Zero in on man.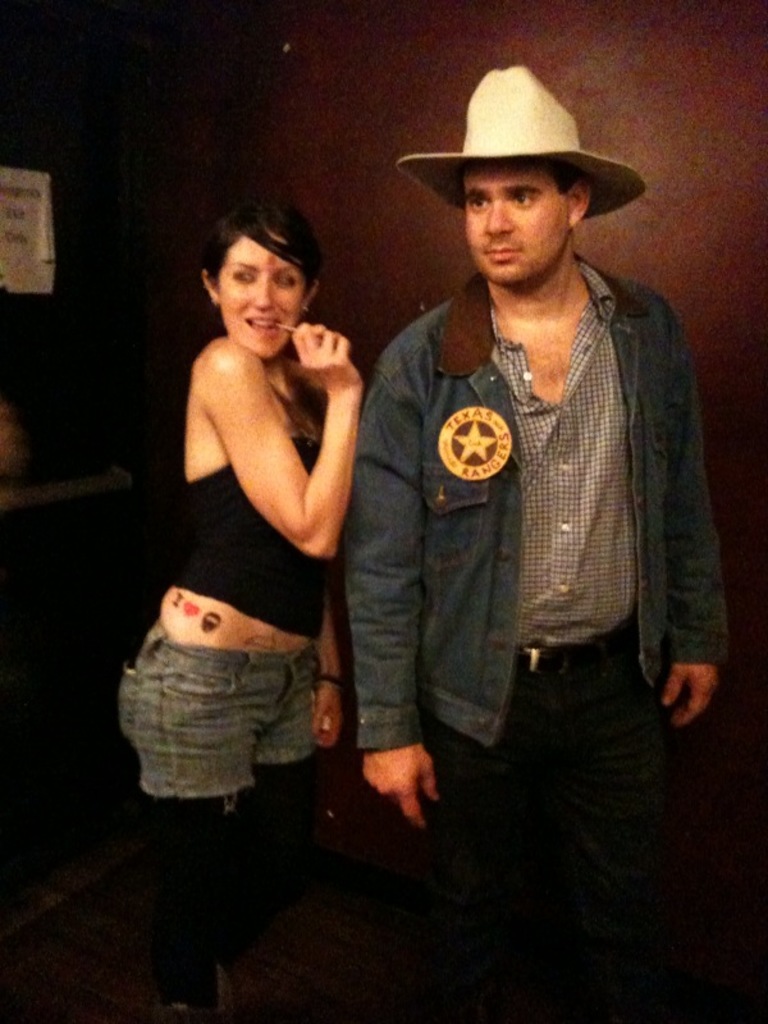
Zeroed in: detection(314, 61, 728, 937).
